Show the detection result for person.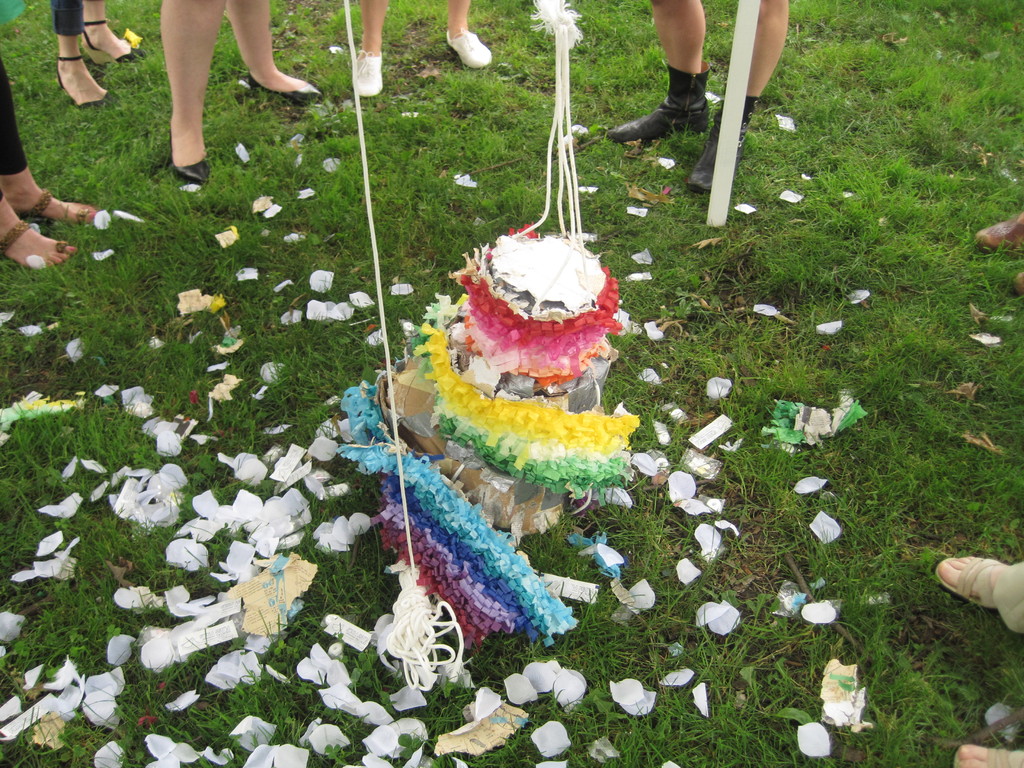
bbox(156, 0, 321, 184).
